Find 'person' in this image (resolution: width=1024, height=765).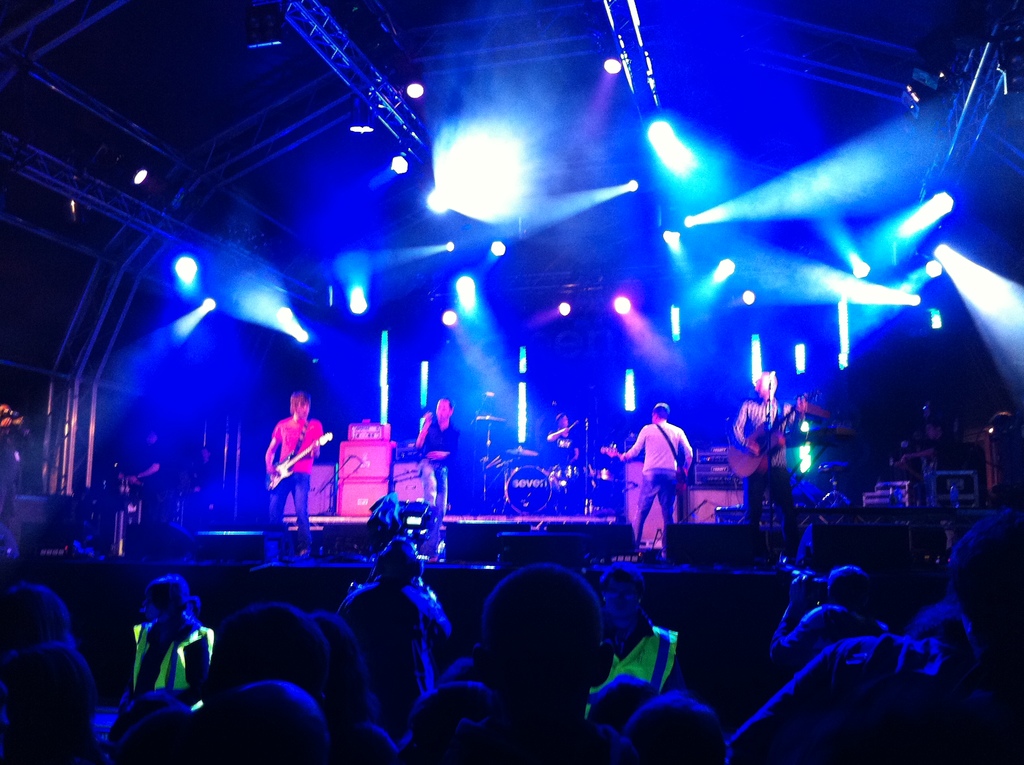
Rect(264, 393, 324, 559).
